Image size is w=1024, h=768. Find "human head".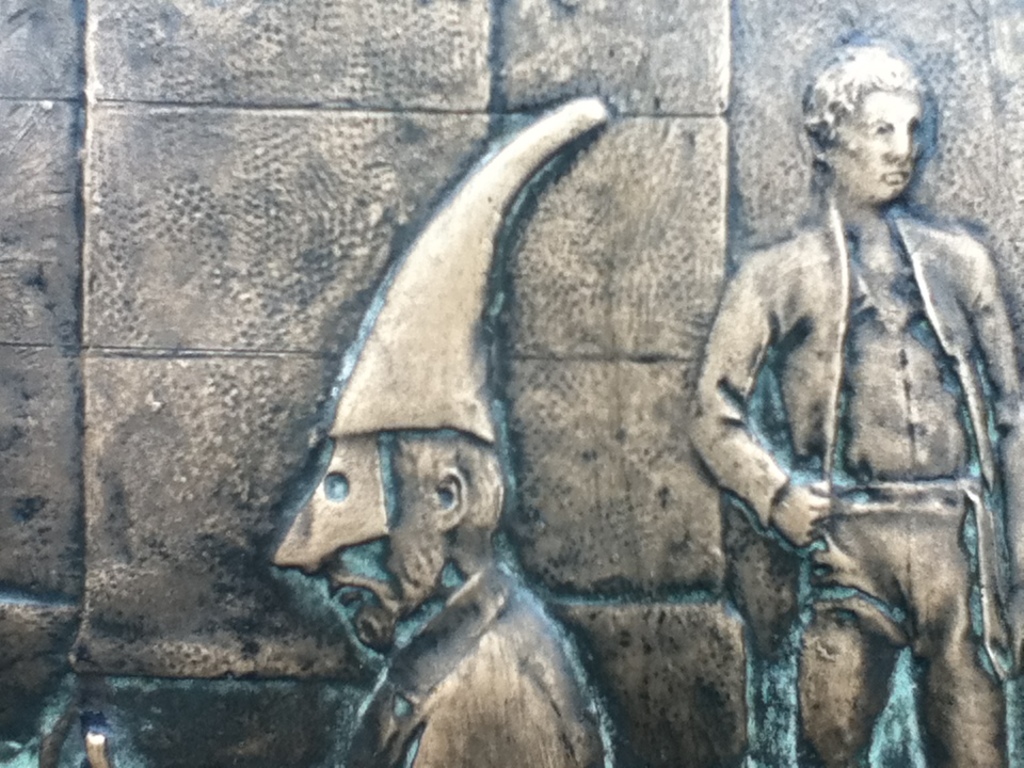
271,418,500,653.
